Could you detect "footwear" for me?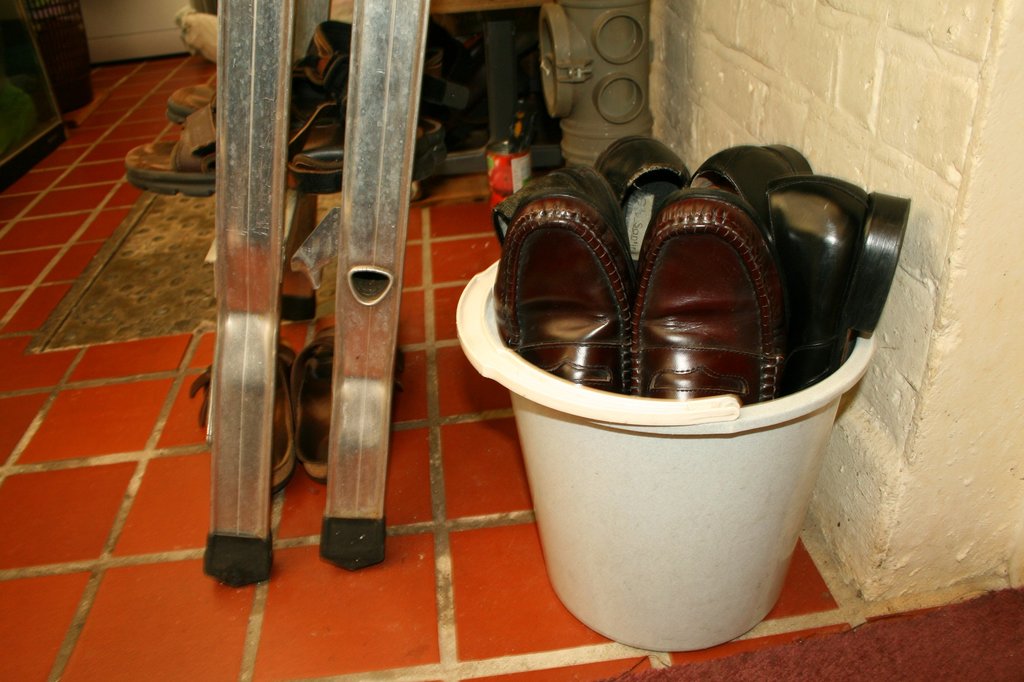
Detection result: (762,171,909,397).
